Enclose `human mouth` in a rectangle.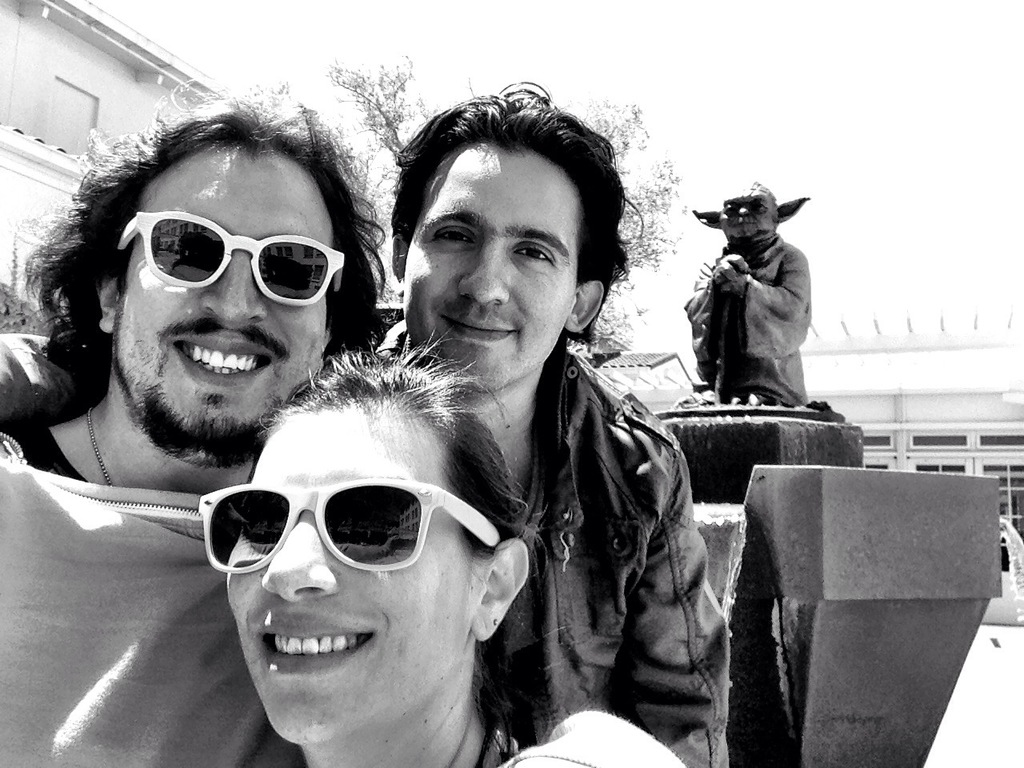
(left=434, top=309, right=519, bottom=347).
